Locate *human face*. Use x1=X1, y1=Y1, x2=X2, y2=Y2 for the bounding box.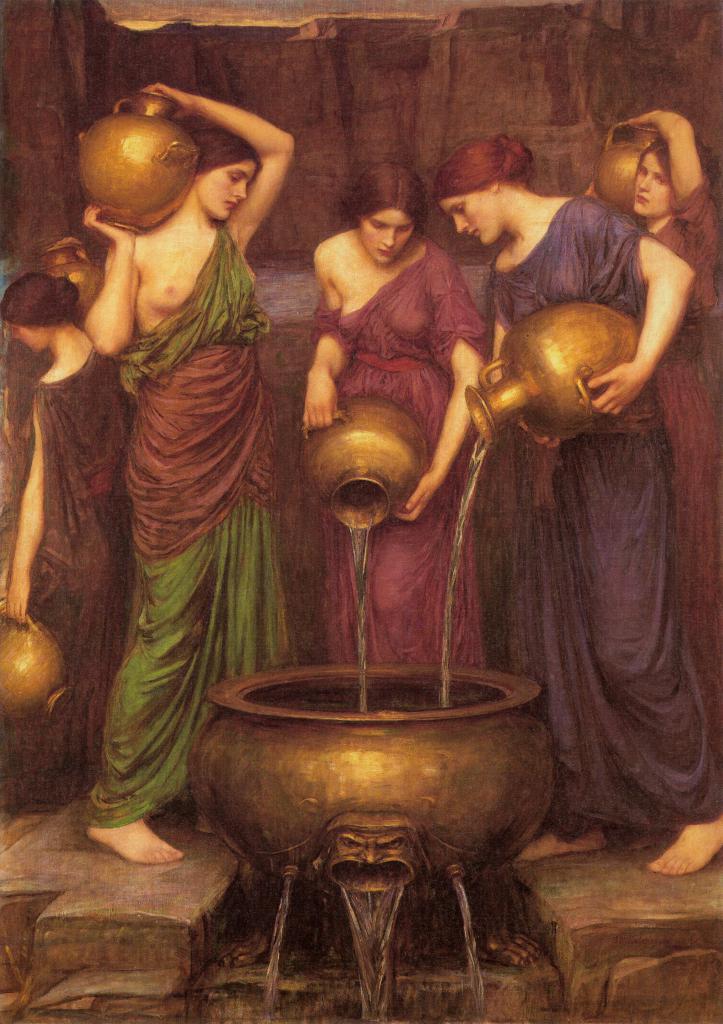
x1=630, y1=154, x2=673, y2=225.
